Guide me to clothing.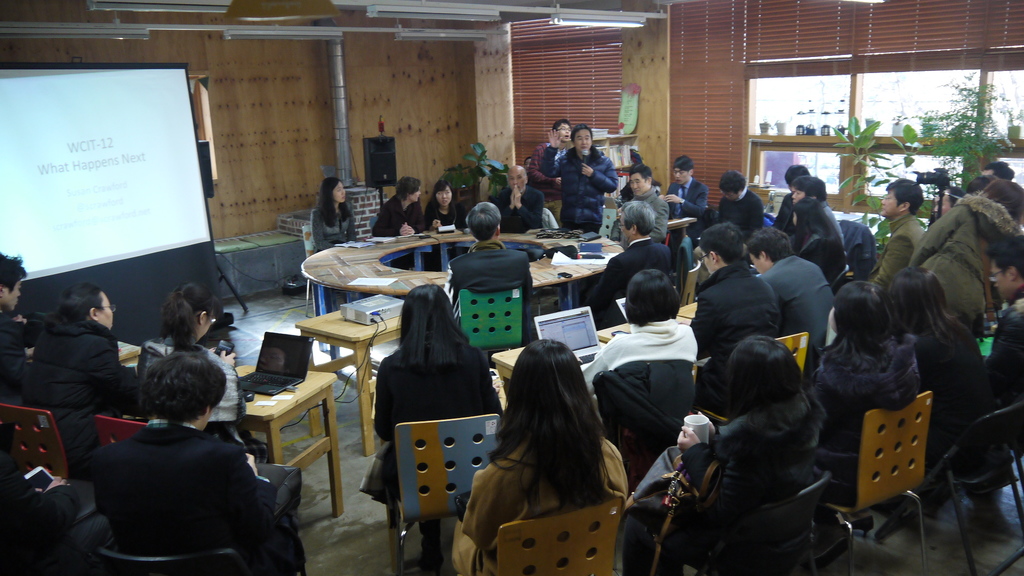
Guidance: 582, 321, 700, 394.
